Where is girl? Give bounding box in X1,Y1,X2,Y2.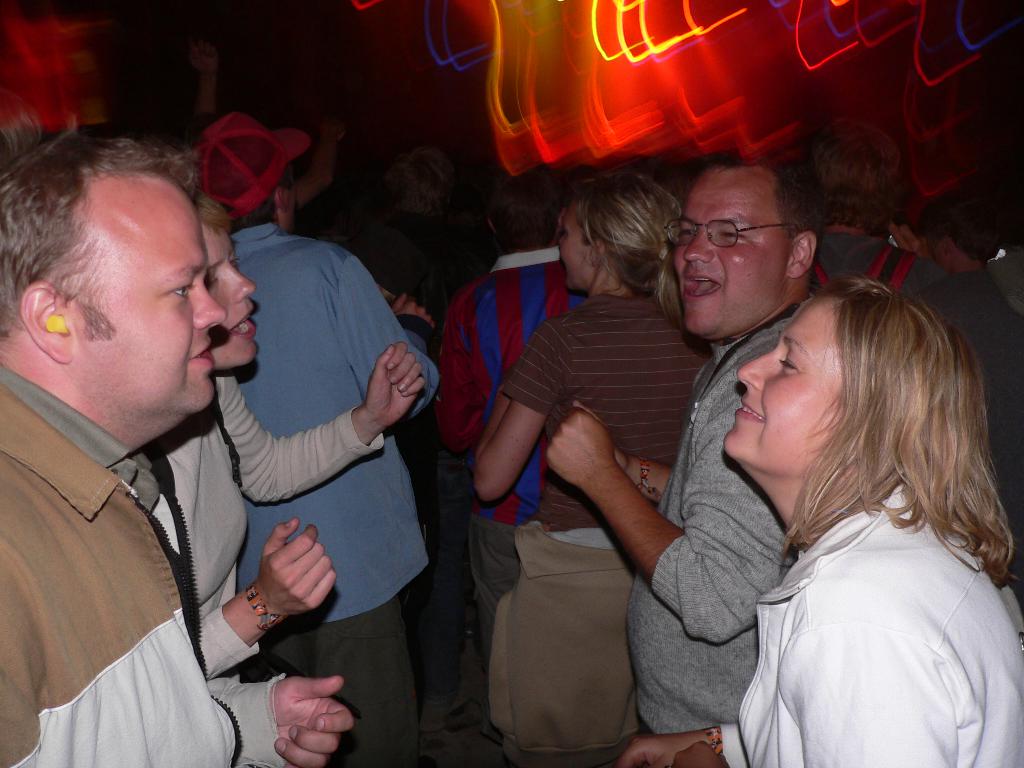
616,273,1023,767.
